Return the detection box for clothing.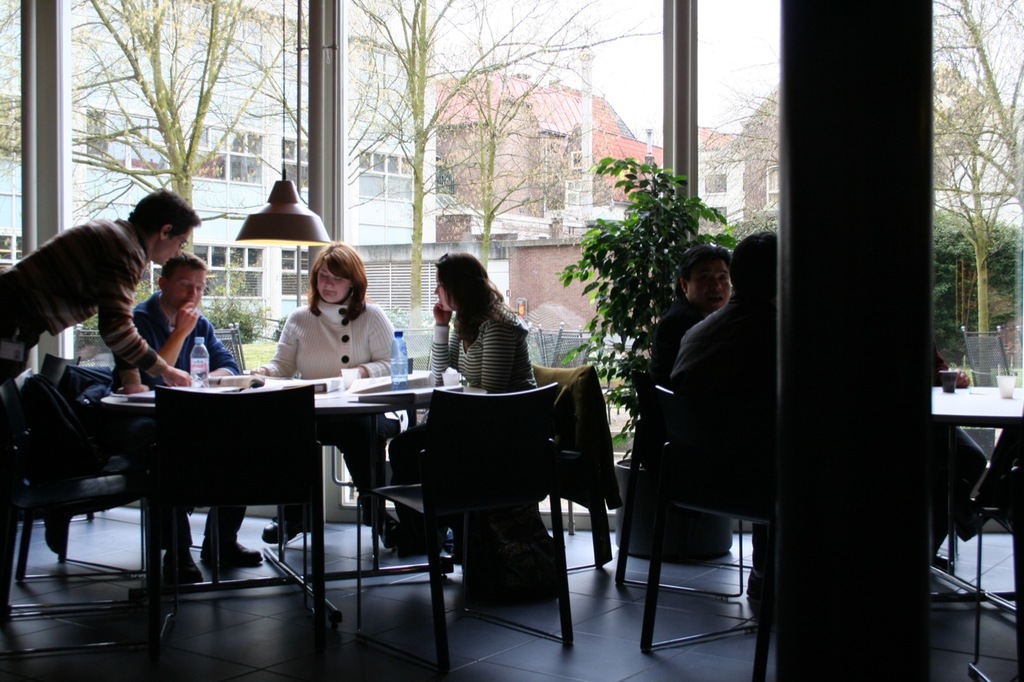
crop(686, 299, 794, 596).
